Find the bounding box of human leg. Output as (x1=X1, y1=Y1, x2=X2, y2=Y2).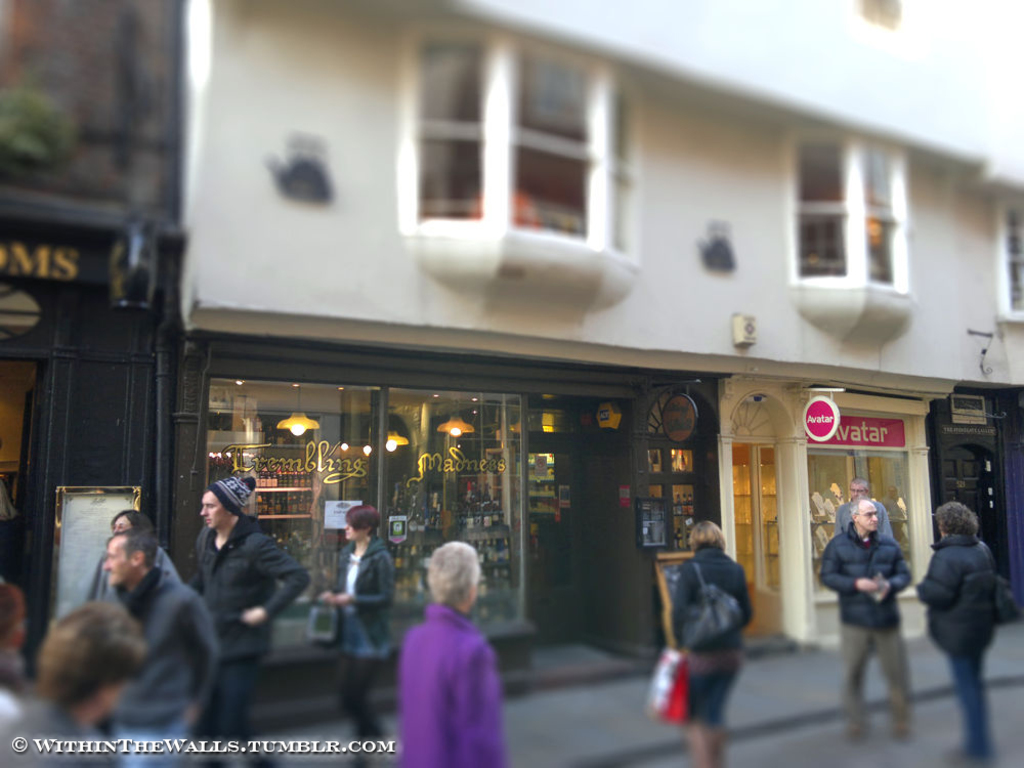
(x1=877, y1=618, x2=910, y2=728).
